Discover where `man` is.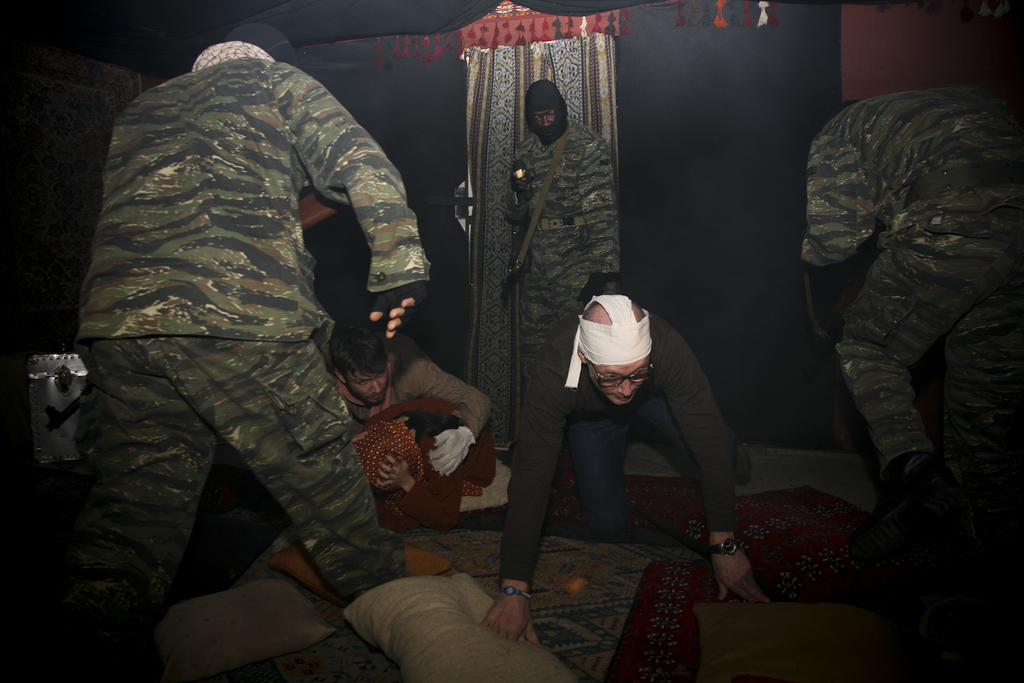
Discovered at 795:96:1023:545.
